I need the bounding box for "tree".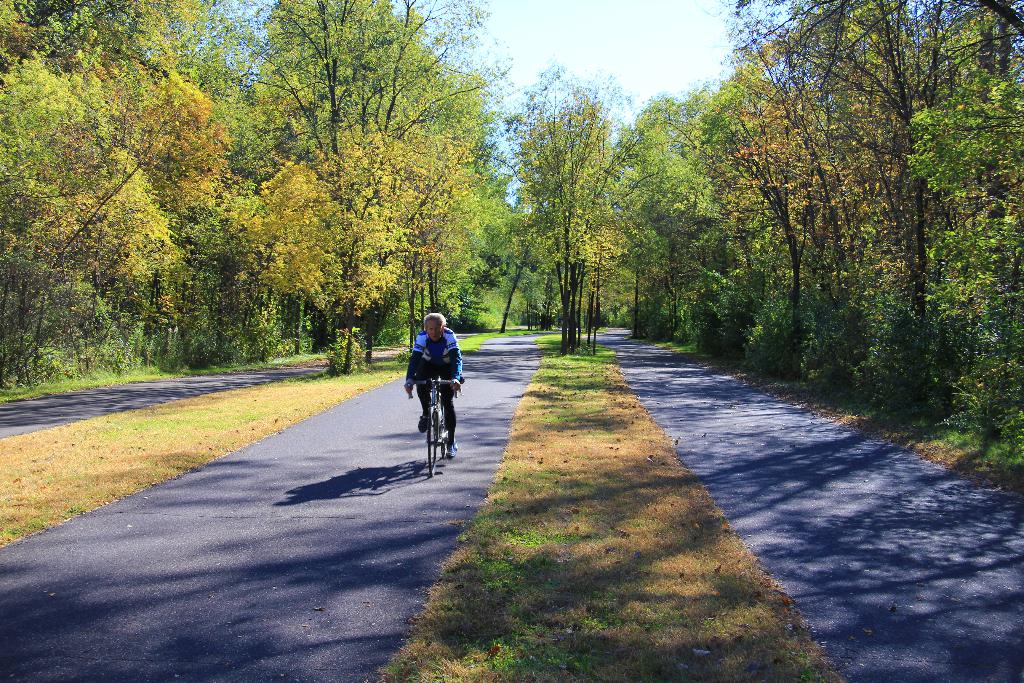
Here it is: {"x1": 504, "y1": 63, "x2": 630, "y2": 365}.
